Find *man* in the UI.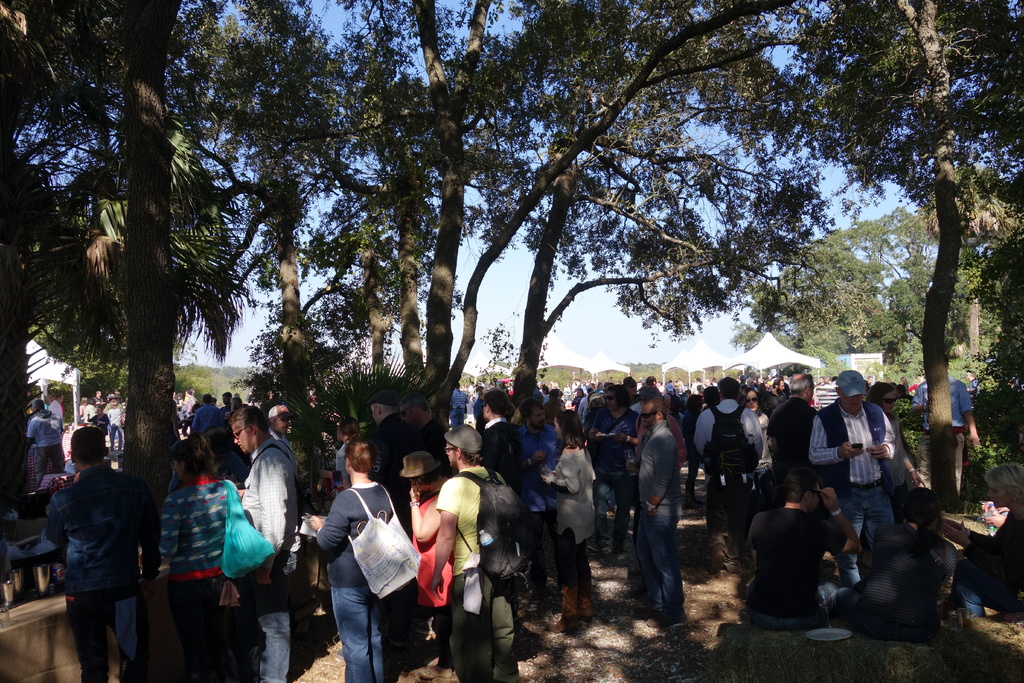
UI element at 28,399,65,481.
